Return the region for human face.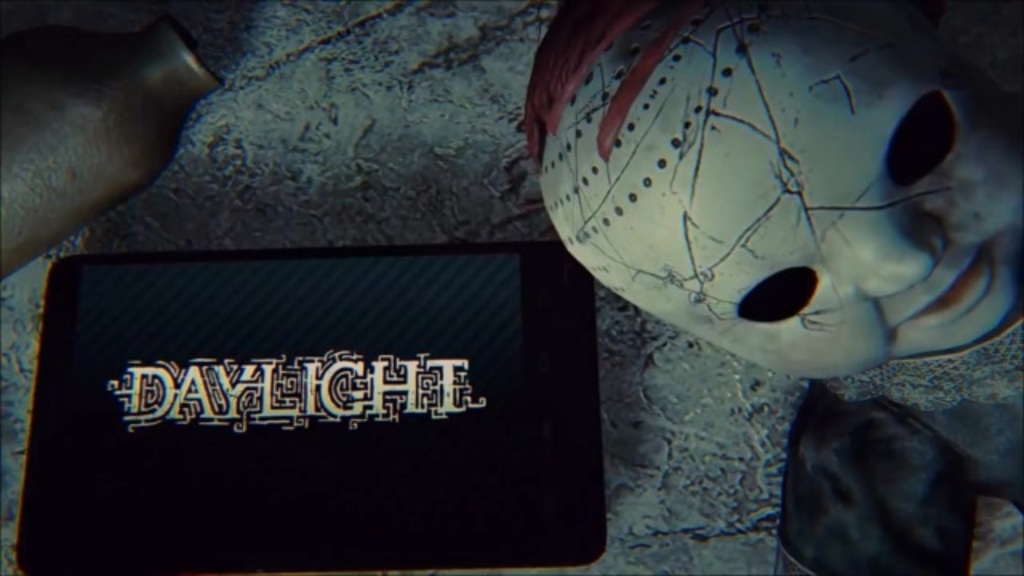
left=635, top=0, right=1019, bottom=374.
